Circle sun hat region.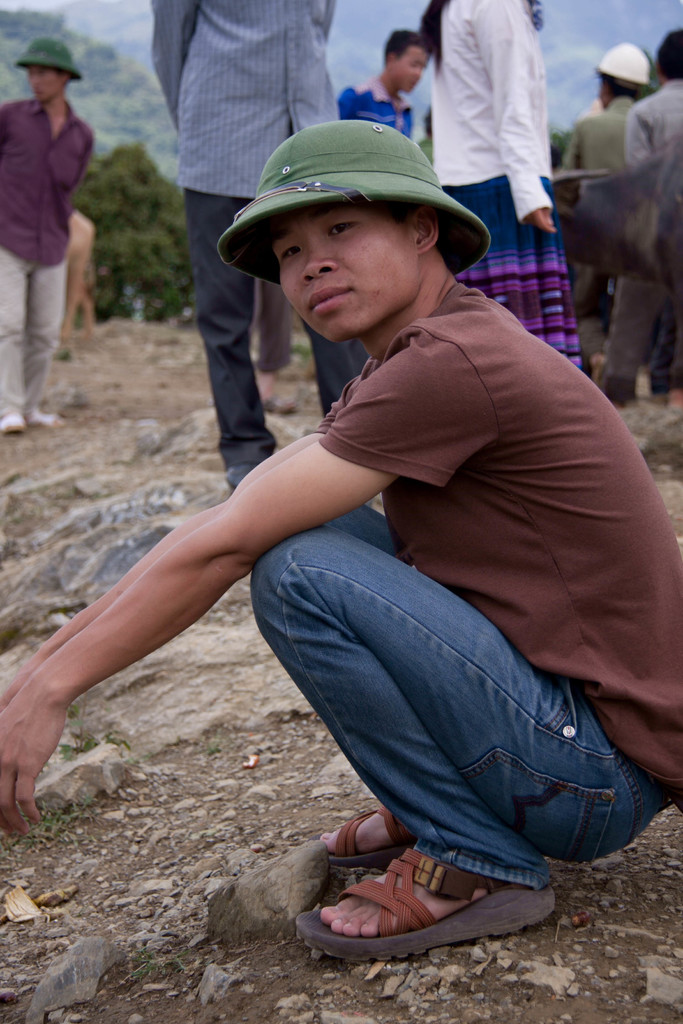
Region: [left=593, top=42, right=661, bottom=95].
